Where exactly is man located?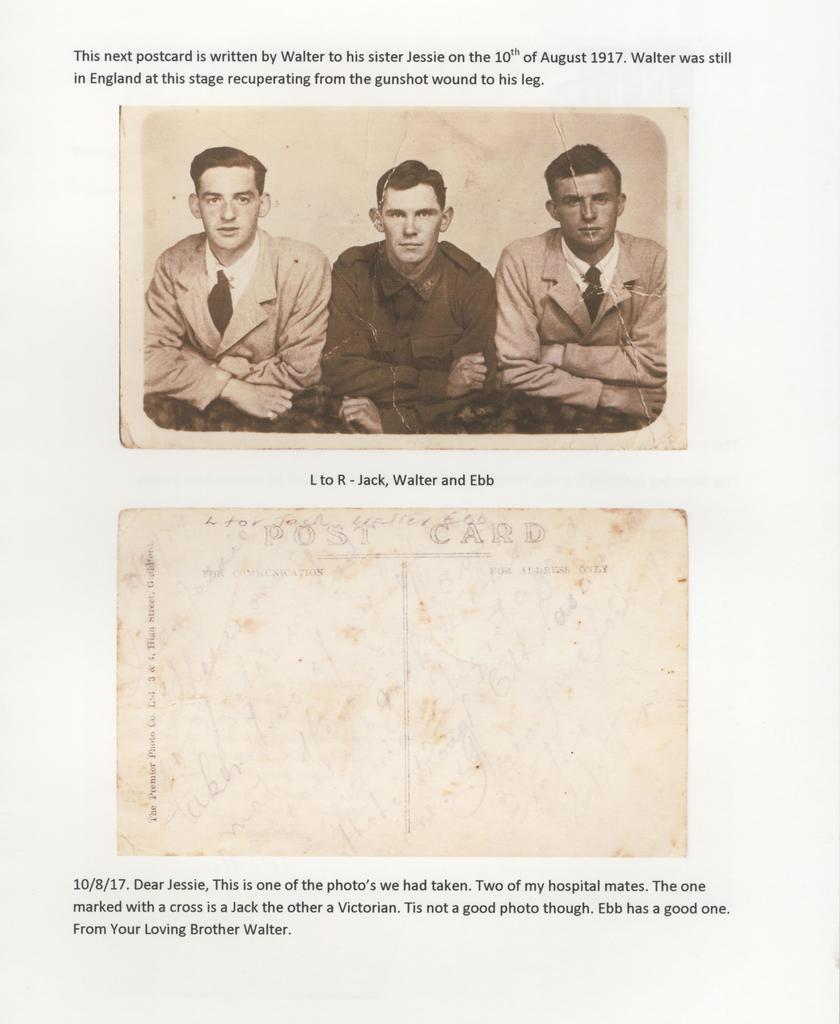
Its bounding box is box=[322, 159, 505, 434].
